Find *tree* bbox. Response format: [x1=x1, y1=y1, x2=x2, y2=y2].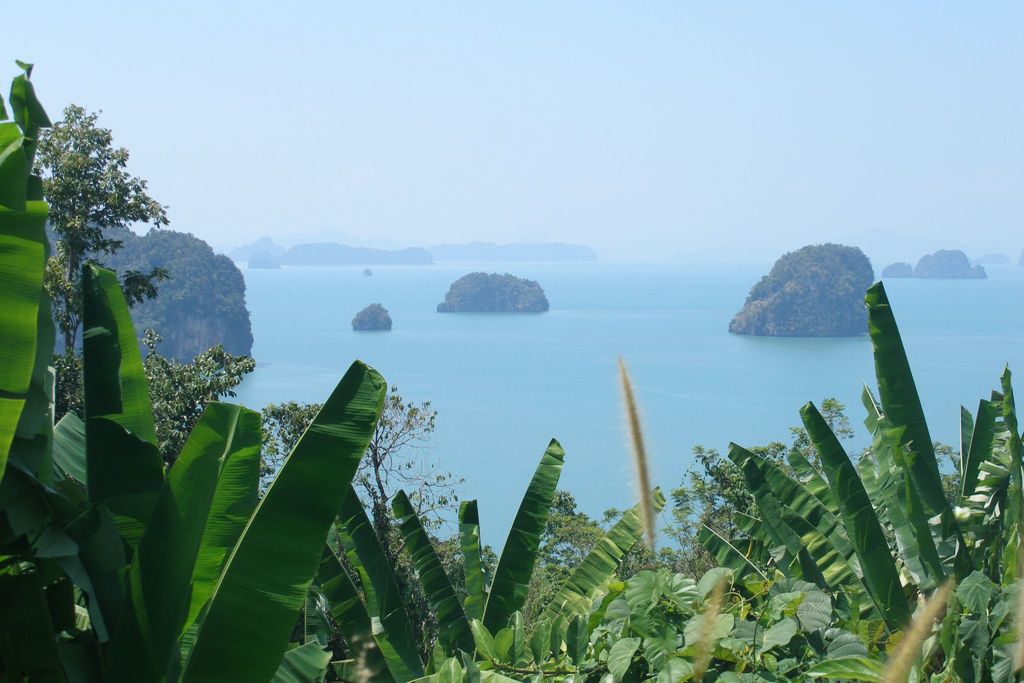
[x1=21, y1=81, x2=154, y2=351].
